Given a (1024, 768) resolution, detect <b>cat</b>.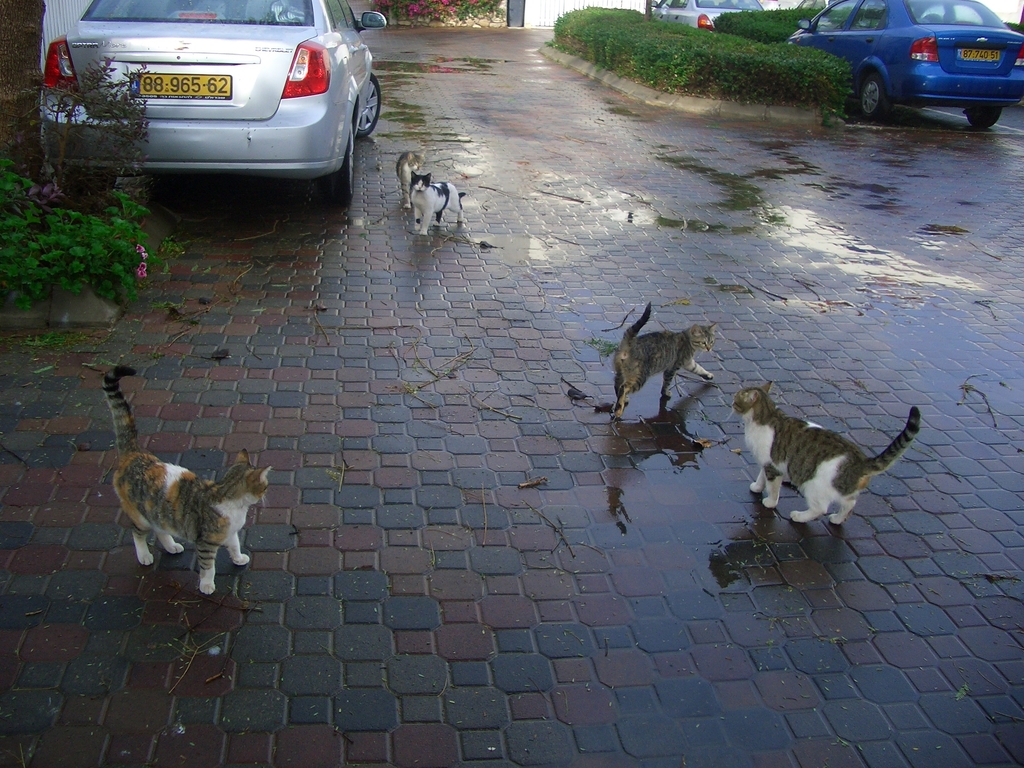
[x1=397, y1=152, x2=426, y2=207].
